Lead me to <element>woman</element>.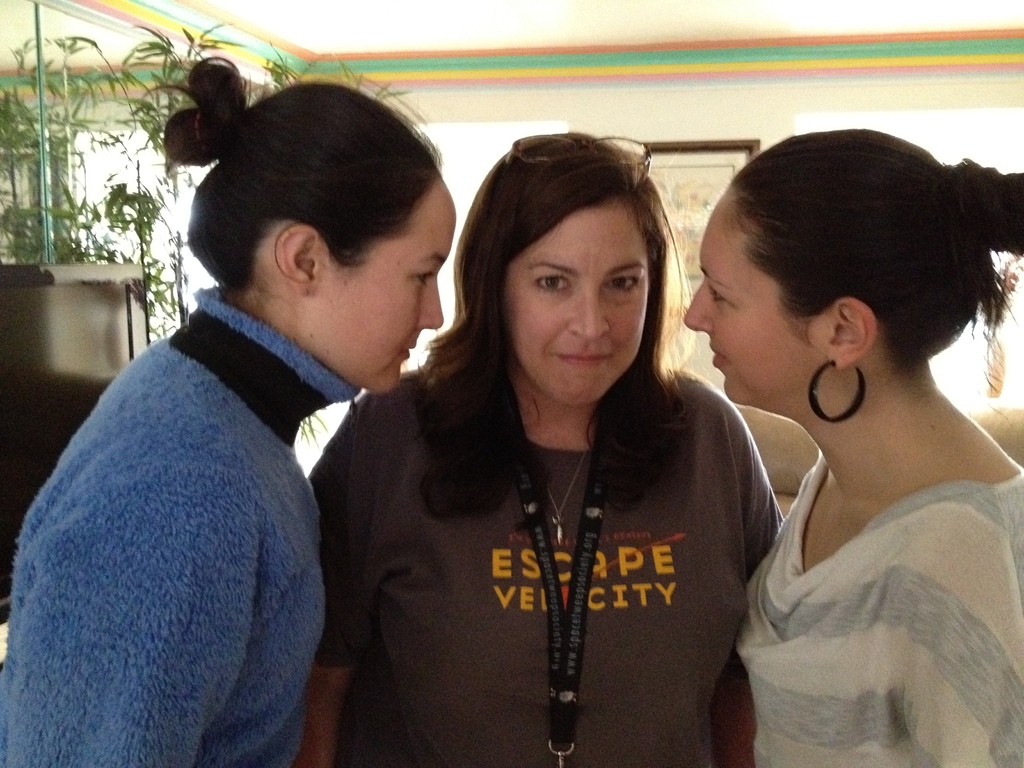
Lead to [x1=301, y1=129, x2=796, y2=767].
